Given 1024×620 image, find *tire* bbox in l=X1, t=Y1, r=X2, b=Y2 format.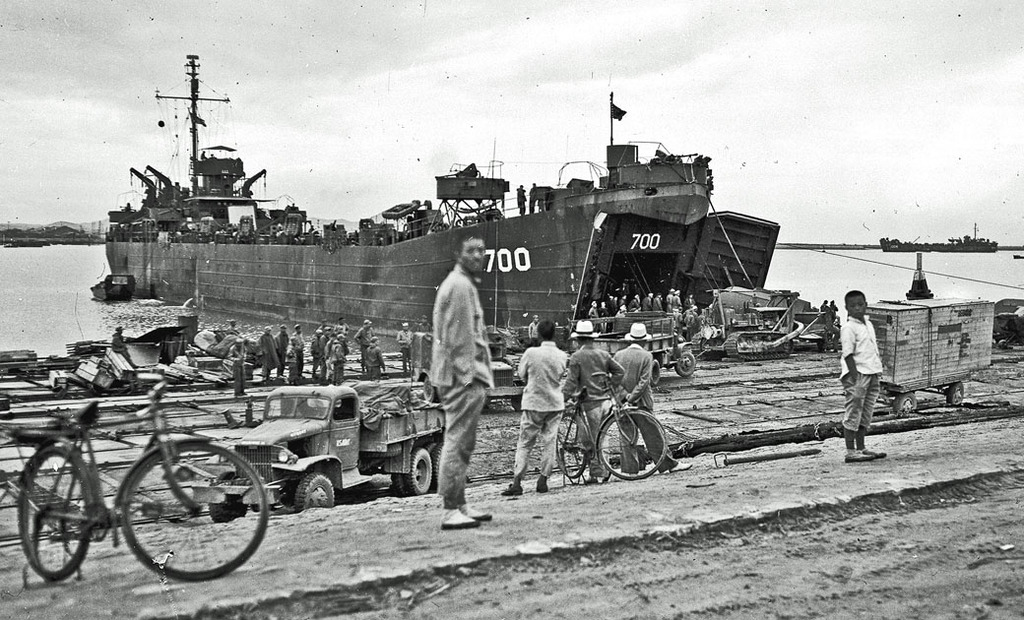
l=673, t=354, r=695, b=377.
